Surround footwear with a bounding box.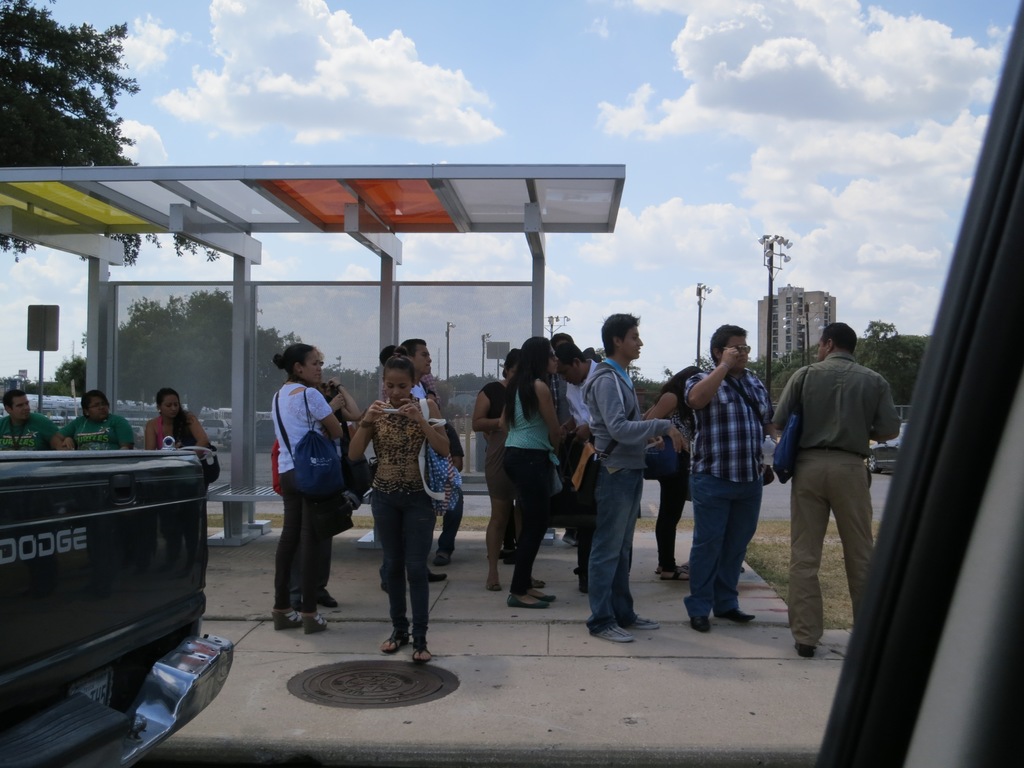
381, 636, 408, 653.
